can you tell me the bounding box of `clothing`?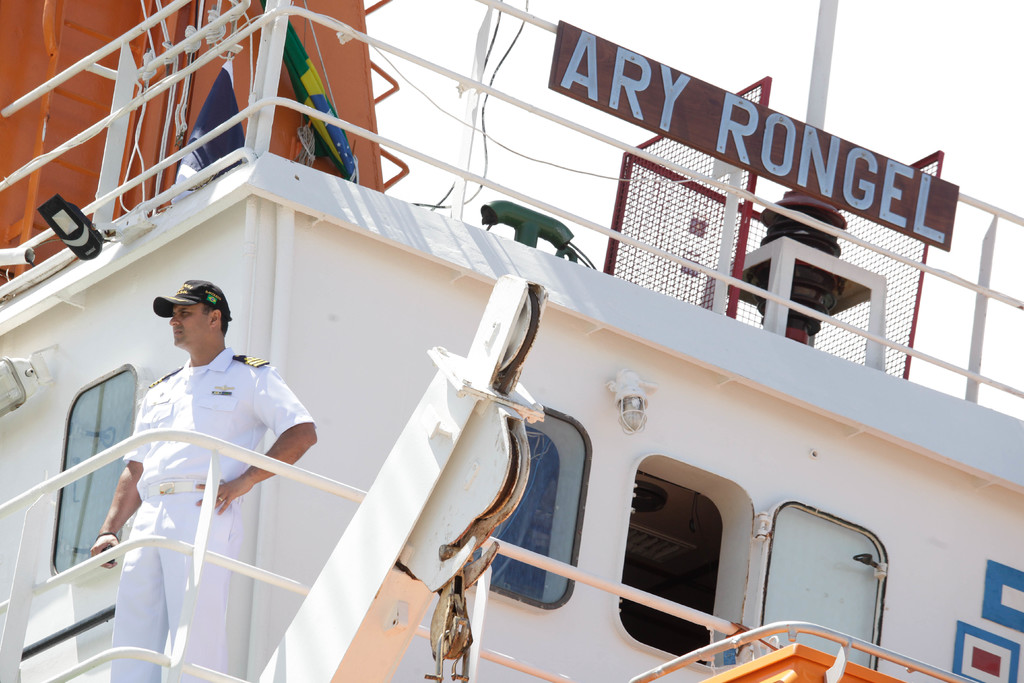
bbox=(109, 348, 312, 682).
